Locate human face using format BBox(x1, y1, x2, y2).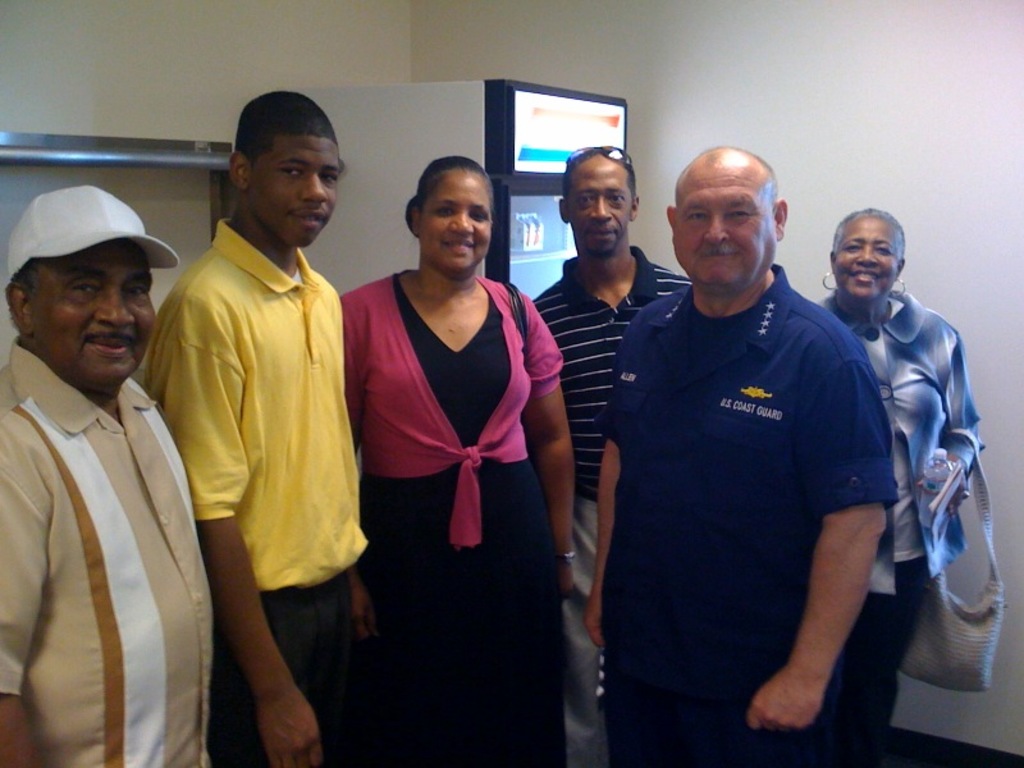
BBox(676, 163, 781, 283).
